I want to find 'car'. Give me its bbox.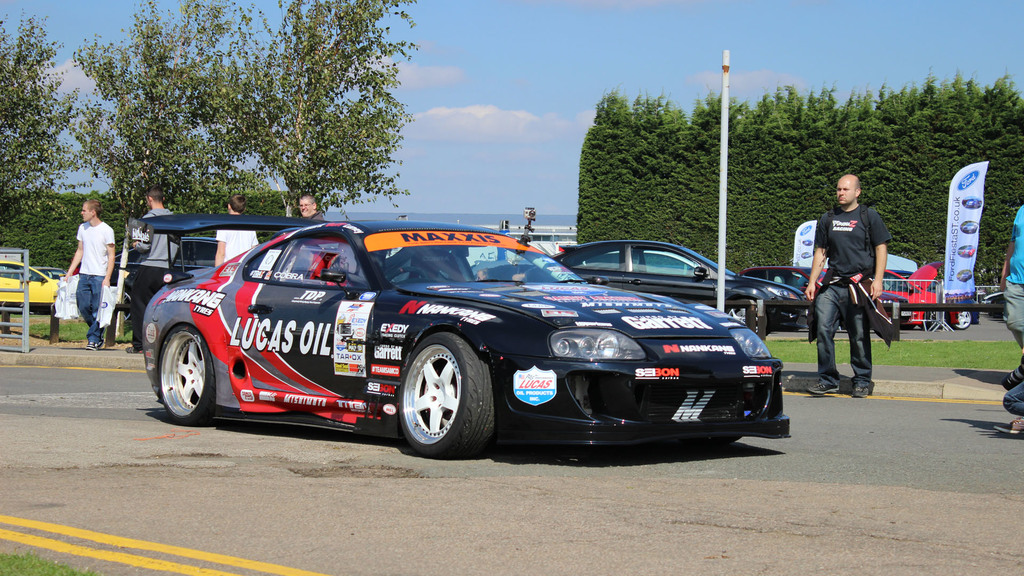
(154, 207, 799, 456).
